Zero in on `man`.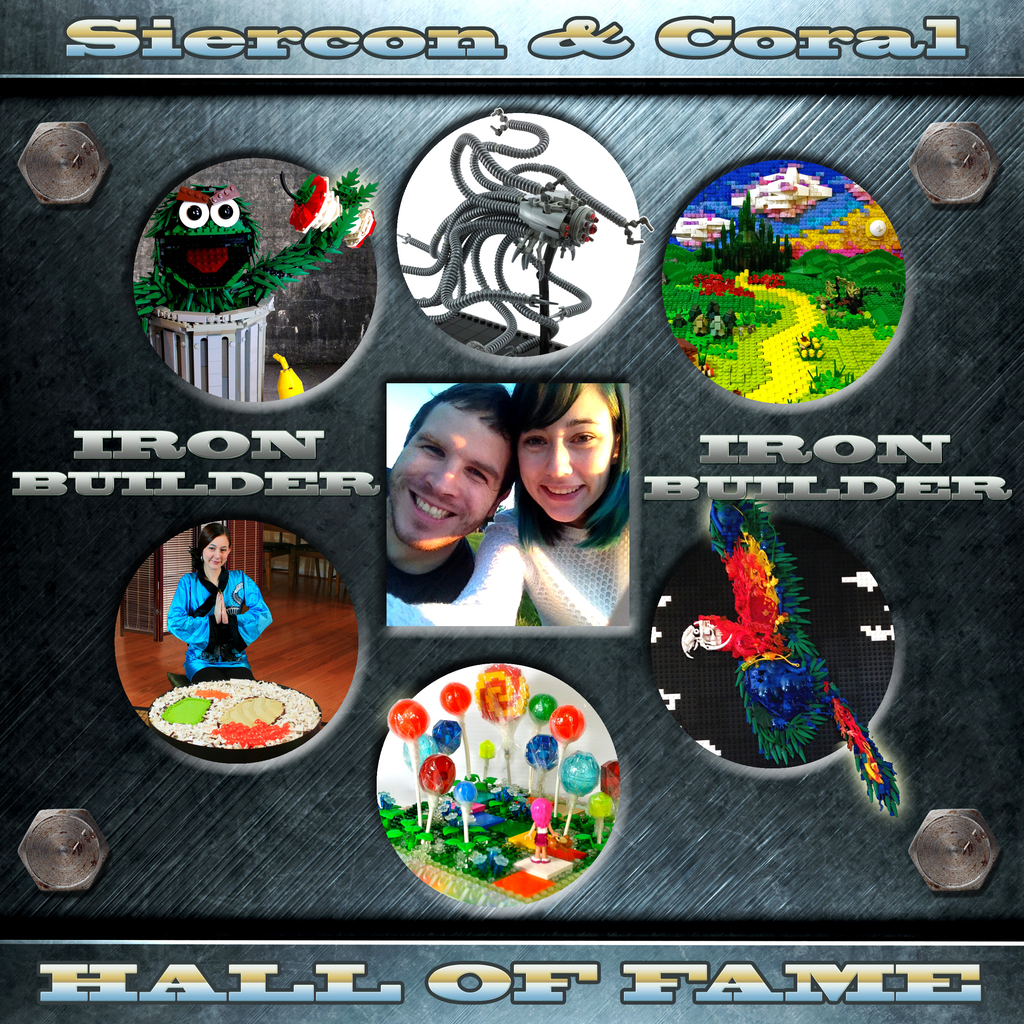
Zeroed in: [x1=374, y1=378, x2=521, y2=608].
